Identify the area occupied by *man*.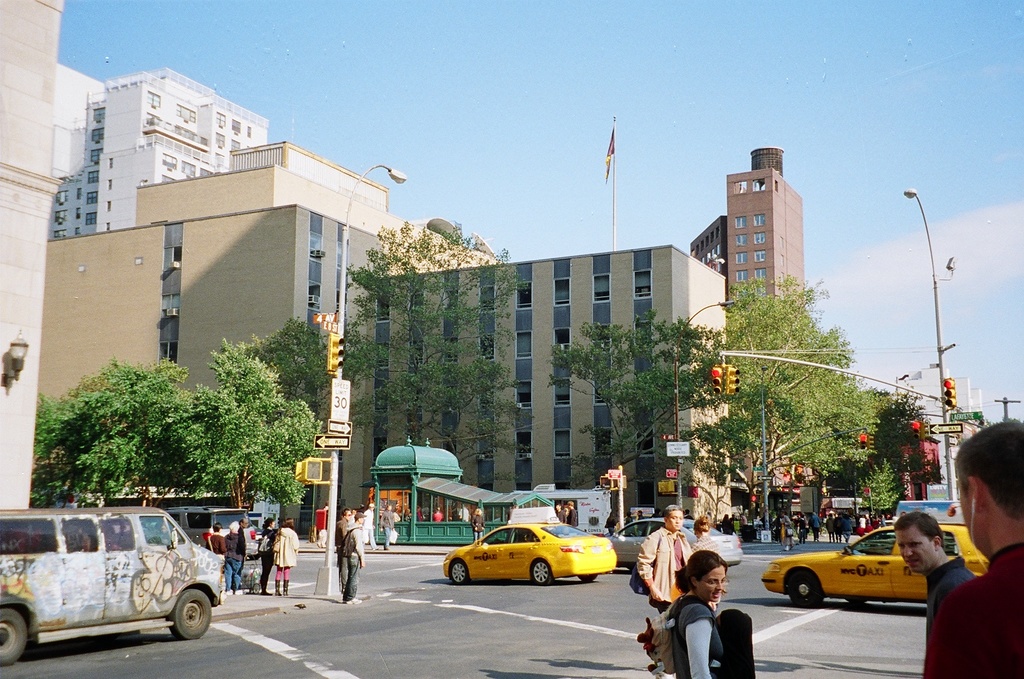
Area: select_region(566, 500, 580, 528).
